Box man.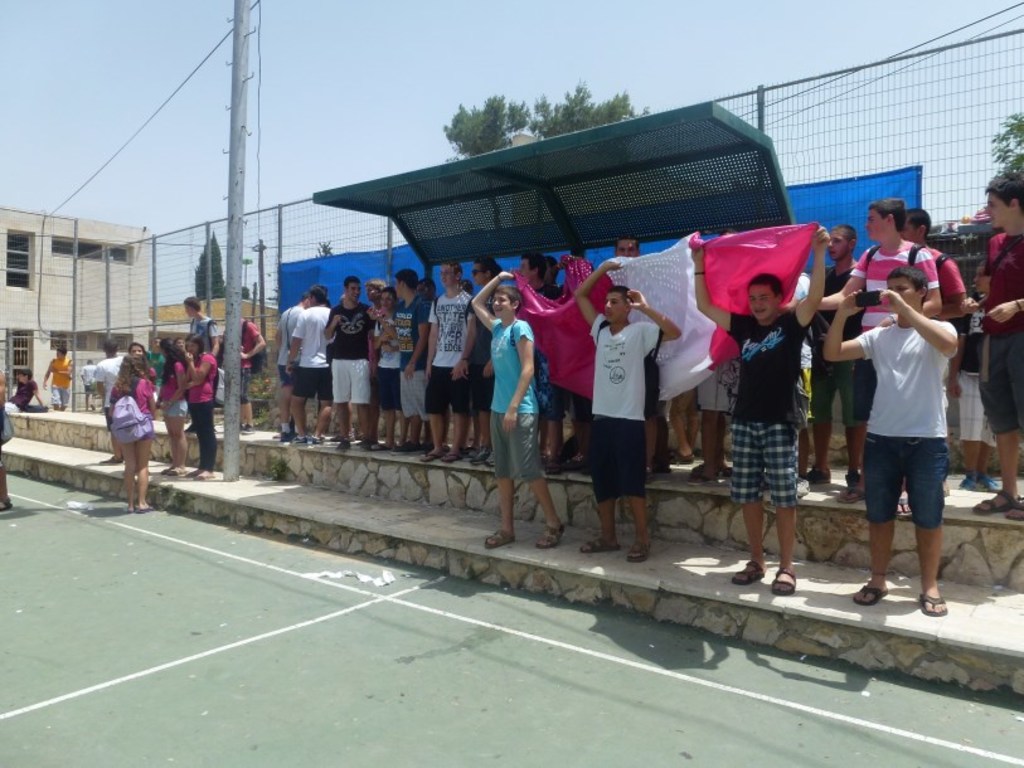
[834,199,941,504].
